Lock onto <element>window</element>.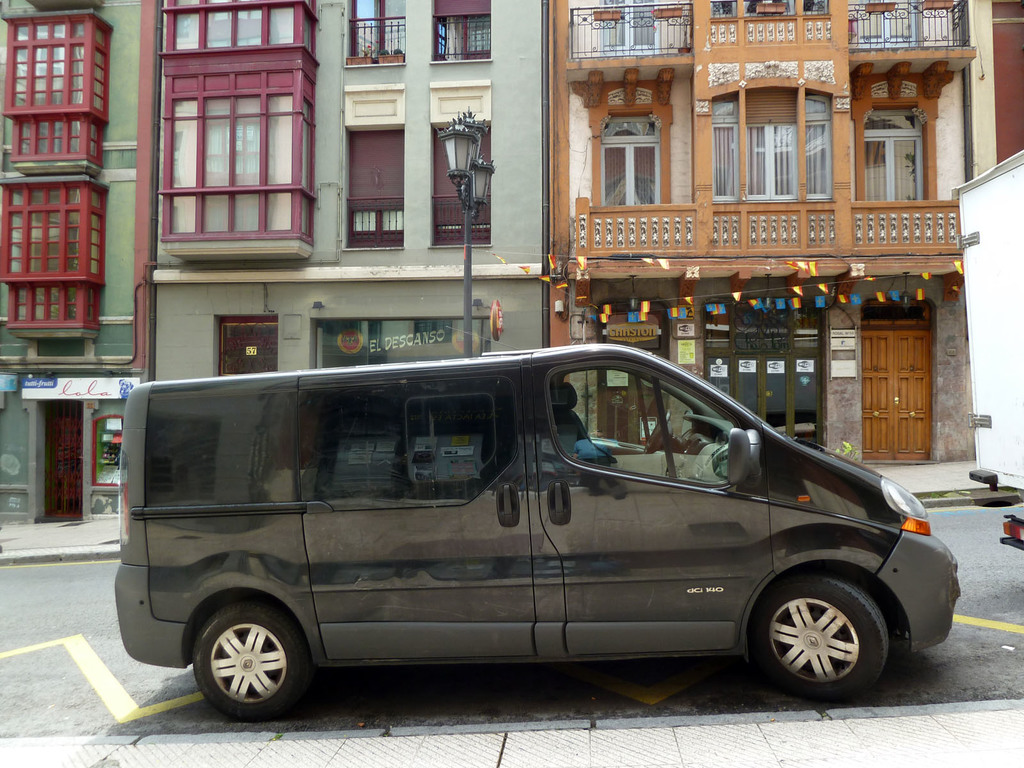
Locked: locate(432, 132, 492, 244).
